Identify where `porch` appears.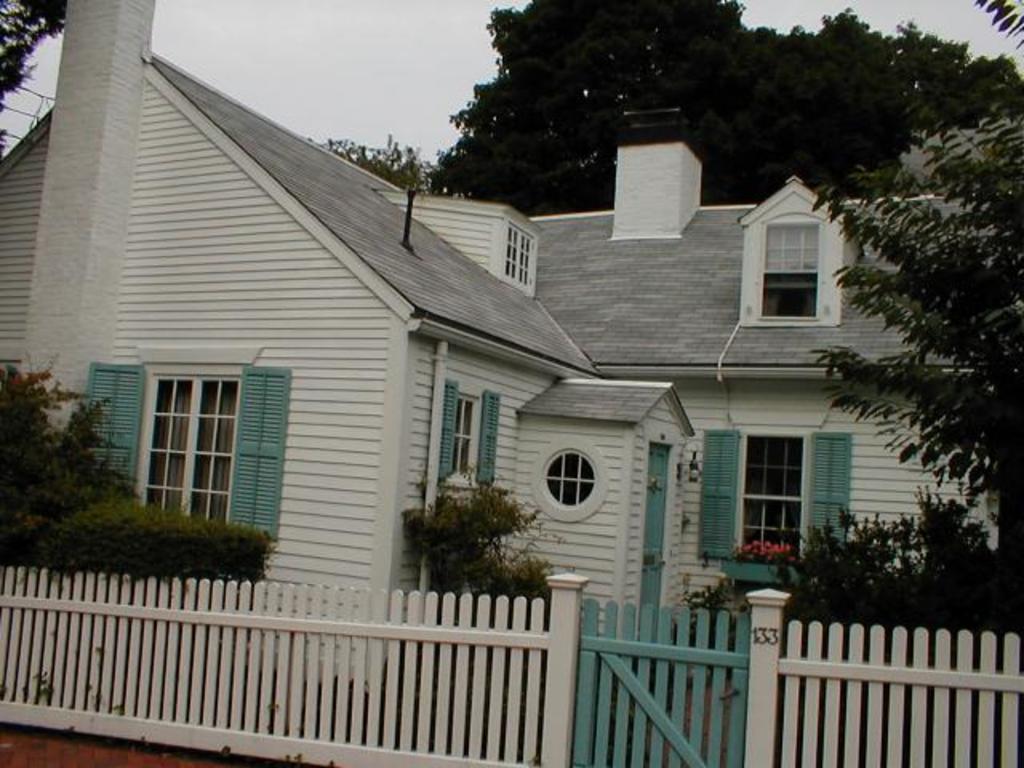
Appears at <box>0,566,1022,766</box>.
